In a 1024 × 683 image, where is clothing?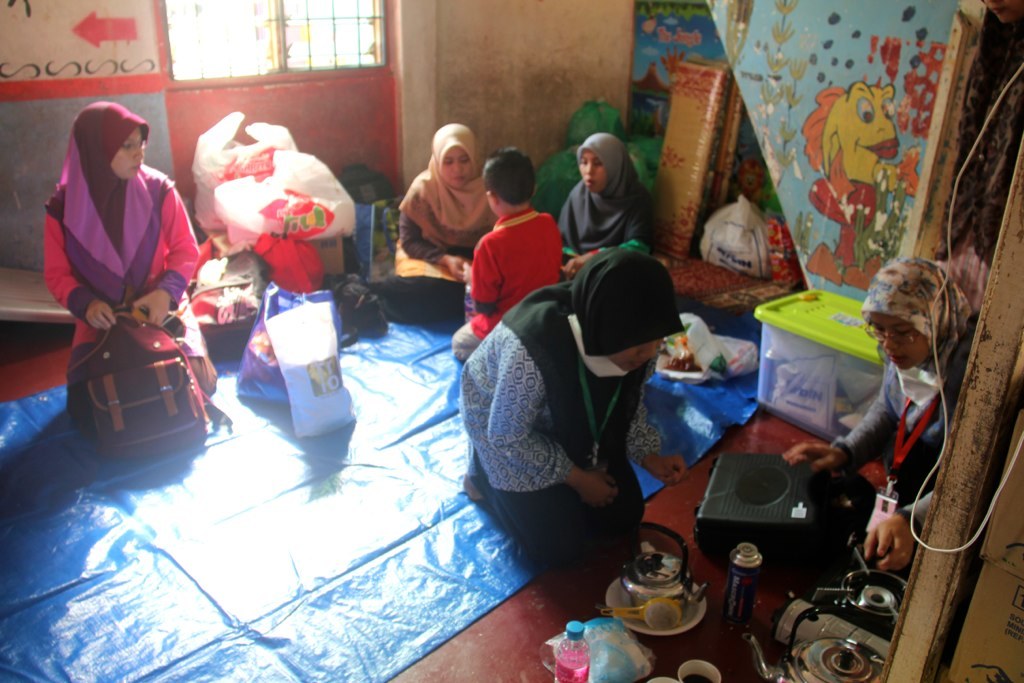
451,201,564,362.
